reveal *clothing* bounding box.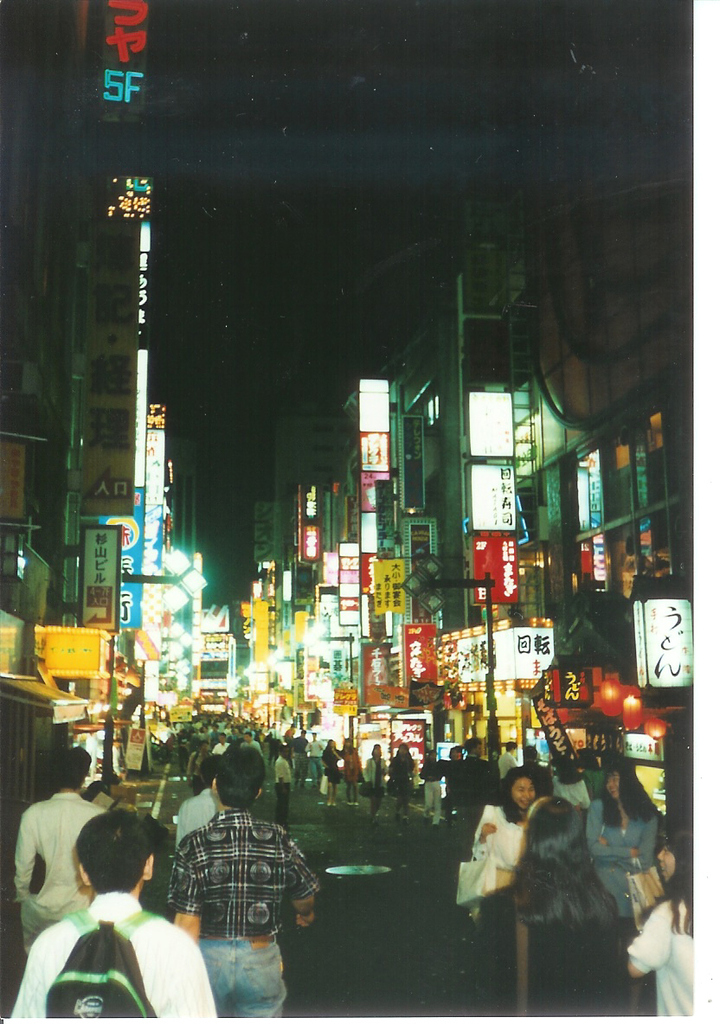
Revealed: x1=7 y1=783 x2=129 y2=949.
